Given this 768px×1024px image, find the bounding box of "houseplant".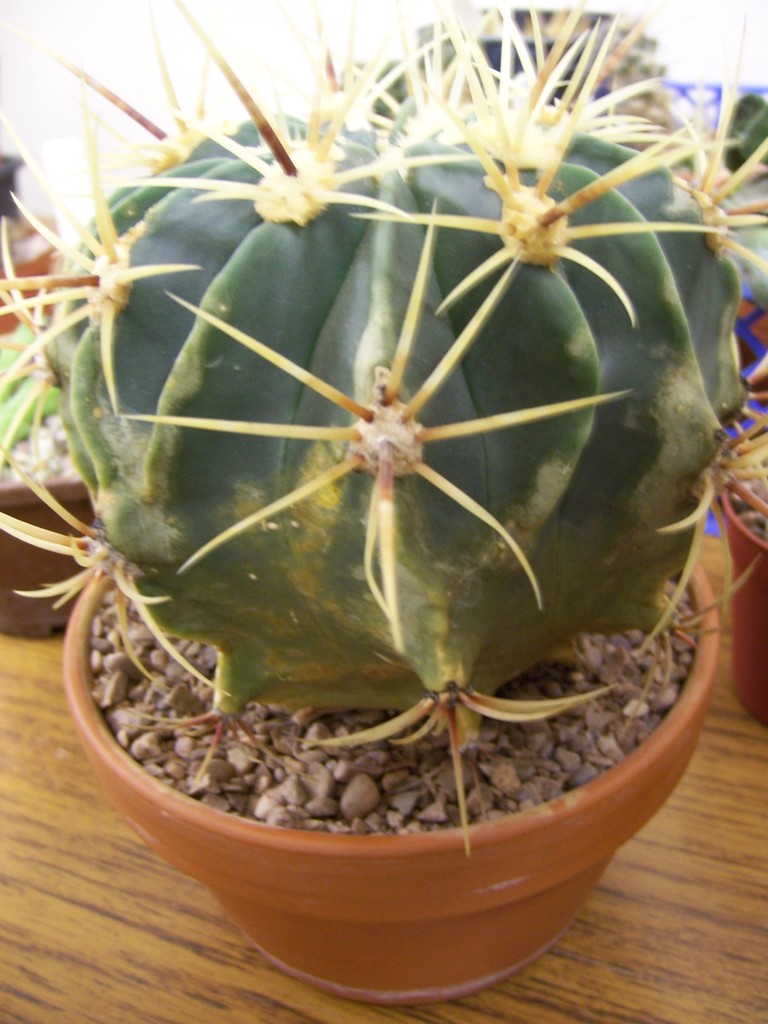
{"x1": 719, "y1": 428, "x2": 767, "y2": 720}.
